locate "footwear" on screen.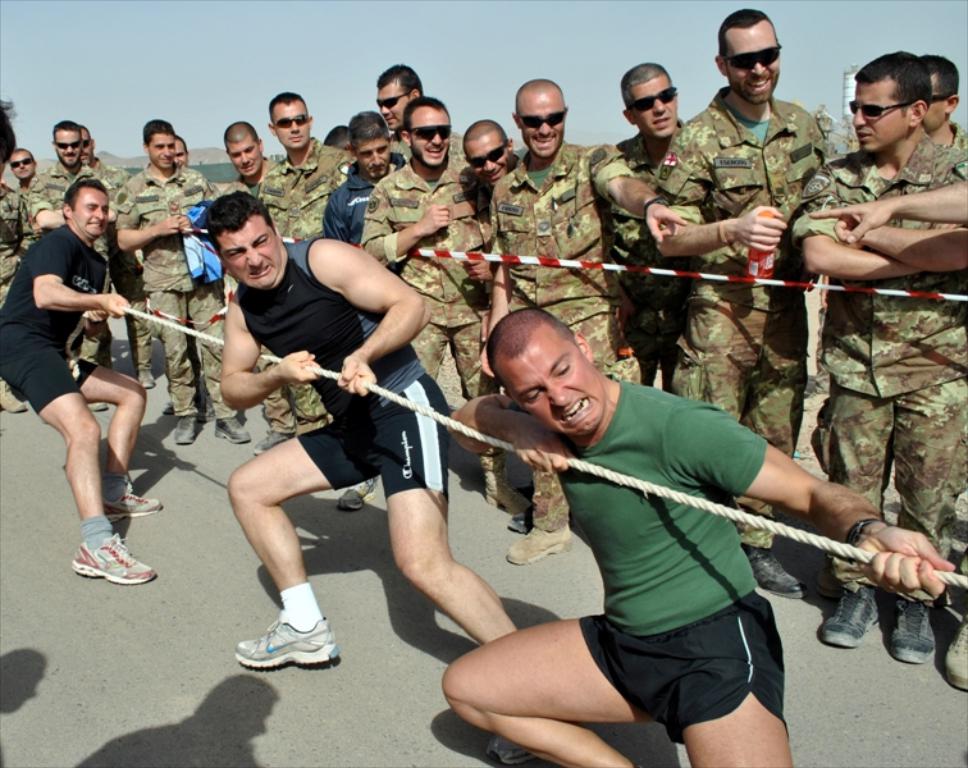
On screen at [100,485,164,518].
